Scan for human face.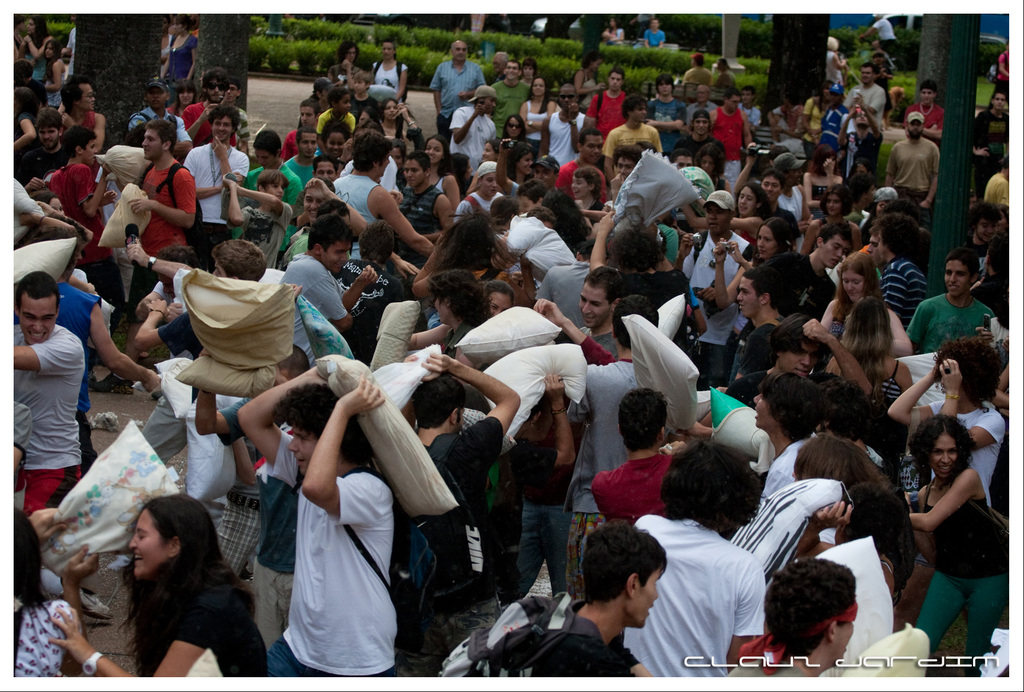
Scan result: (x1=524, y1=63, x2=532, y2=76).
